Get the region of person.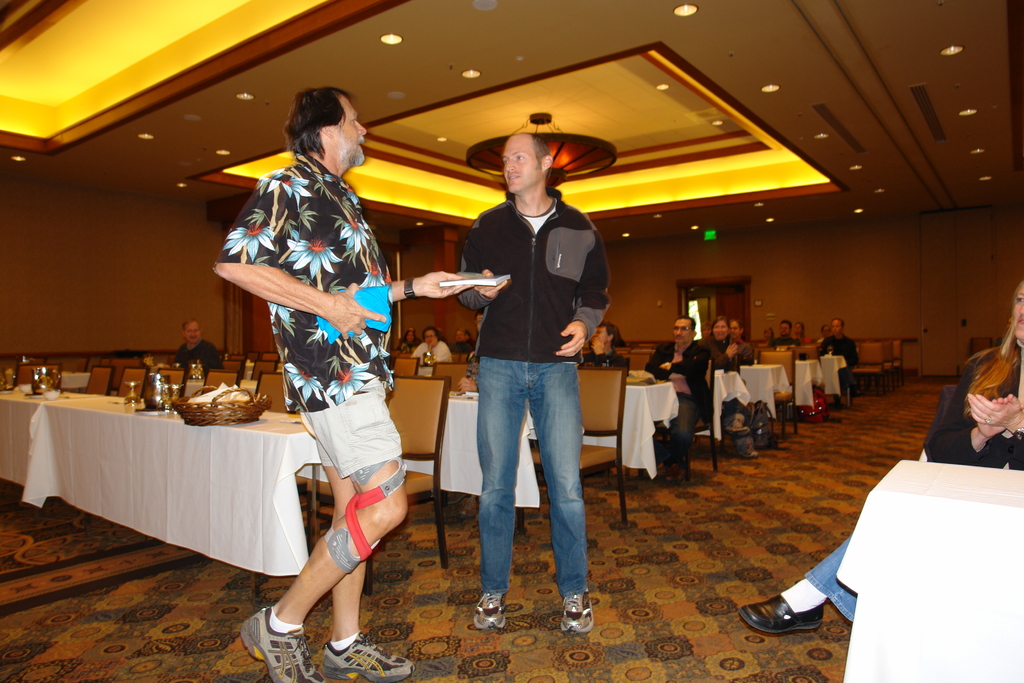
l=412, t=322, r=456, b=368.
